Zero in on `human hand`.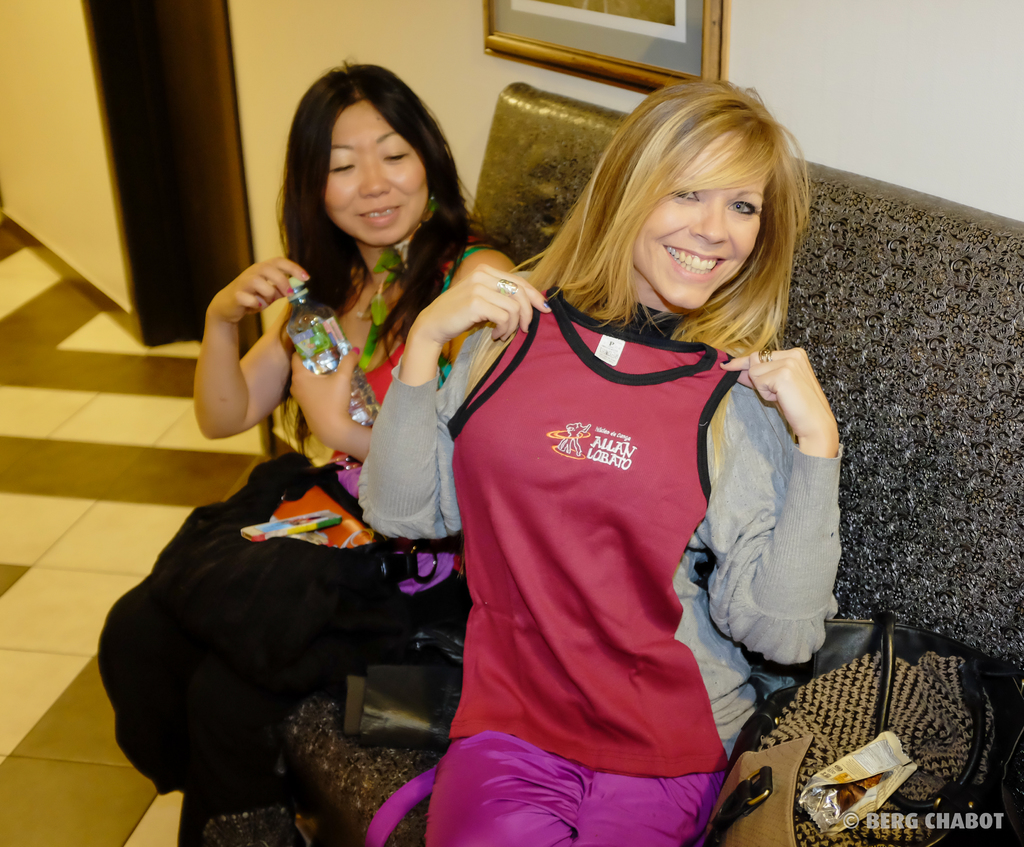
Zeroed in: [left=440, top=251, right=543, bottom=362].
